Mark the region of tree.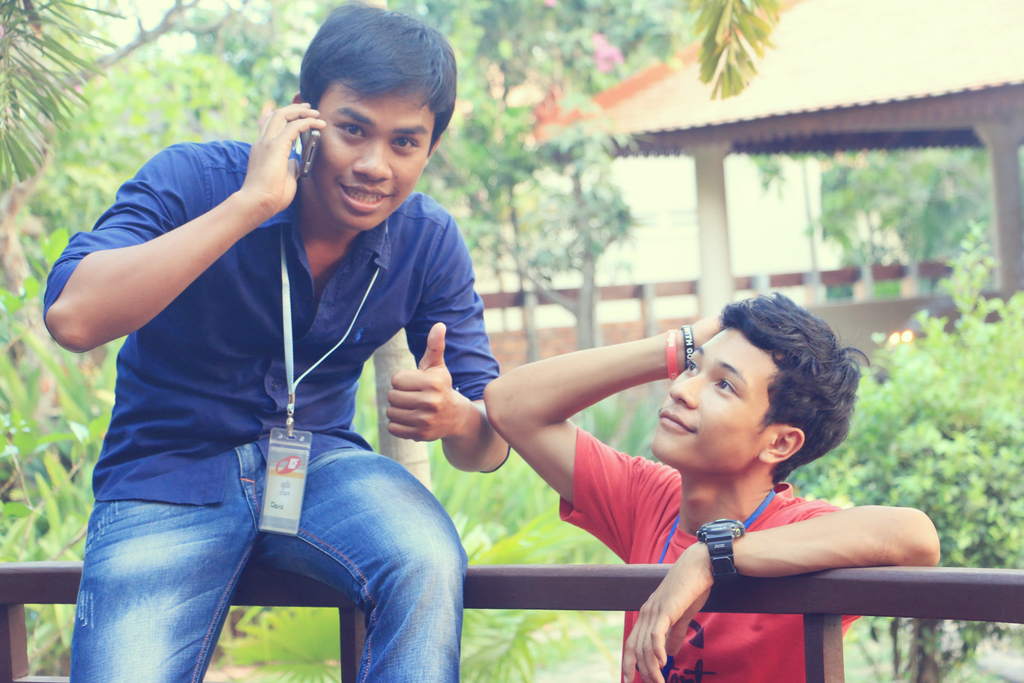
Region: {"x1": 0, "y1": 0, "x2": 129, "y2": 206}.
